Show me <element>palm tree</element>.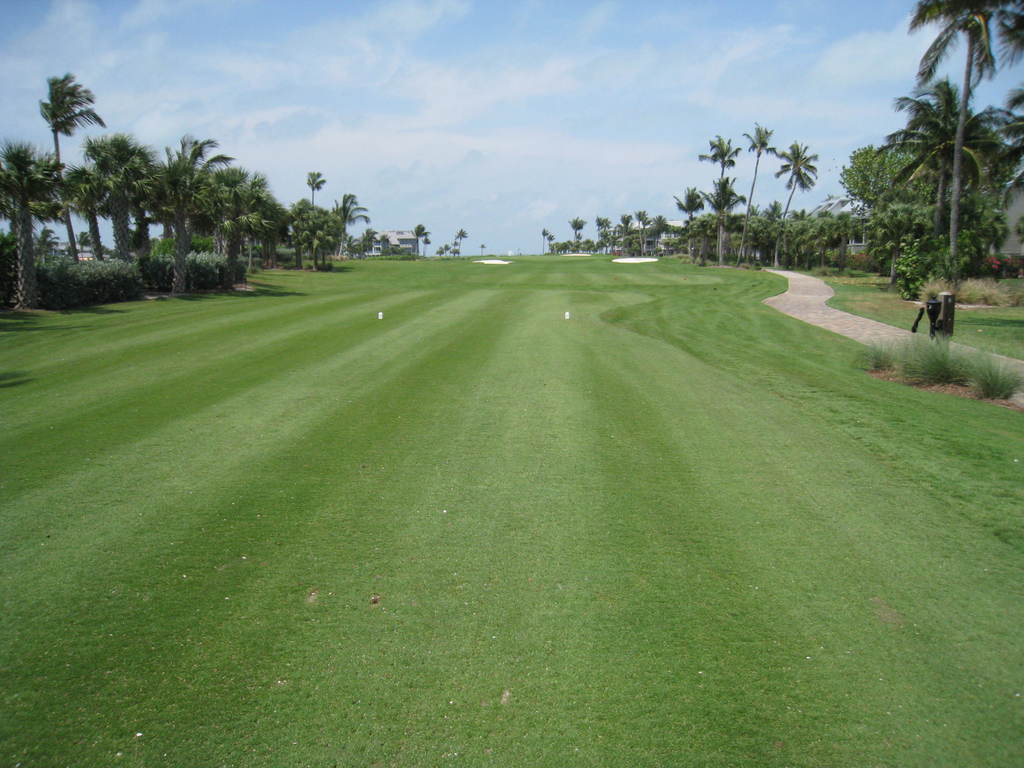
<element>palm tree</element> is here: (673, 179, 708, 248).
